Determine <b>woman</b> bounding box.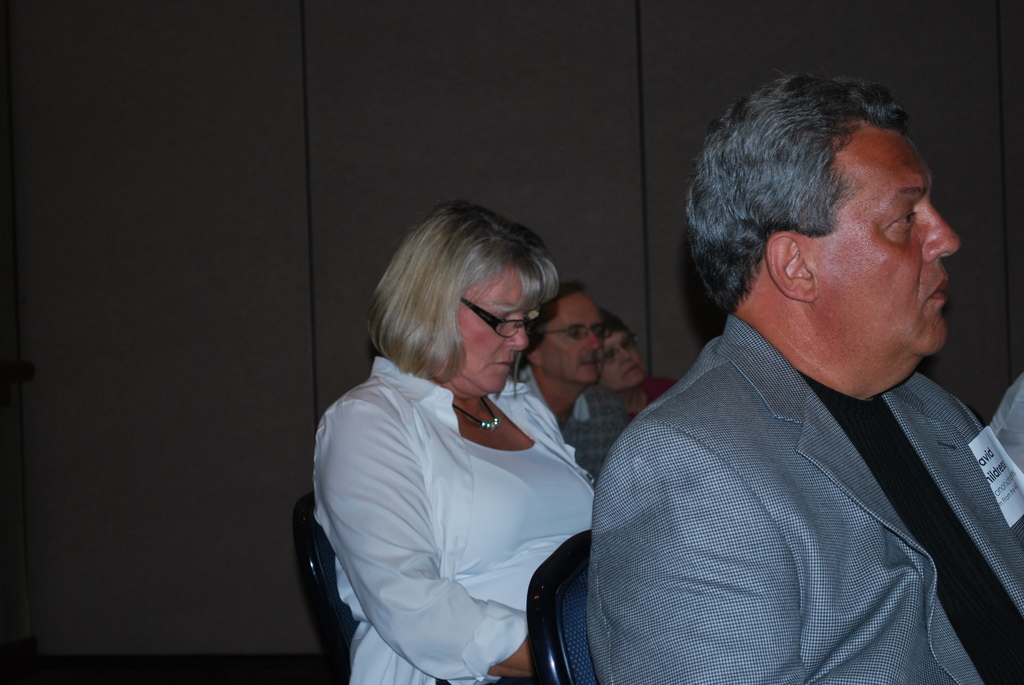
Determined: 598,314,680,431.
